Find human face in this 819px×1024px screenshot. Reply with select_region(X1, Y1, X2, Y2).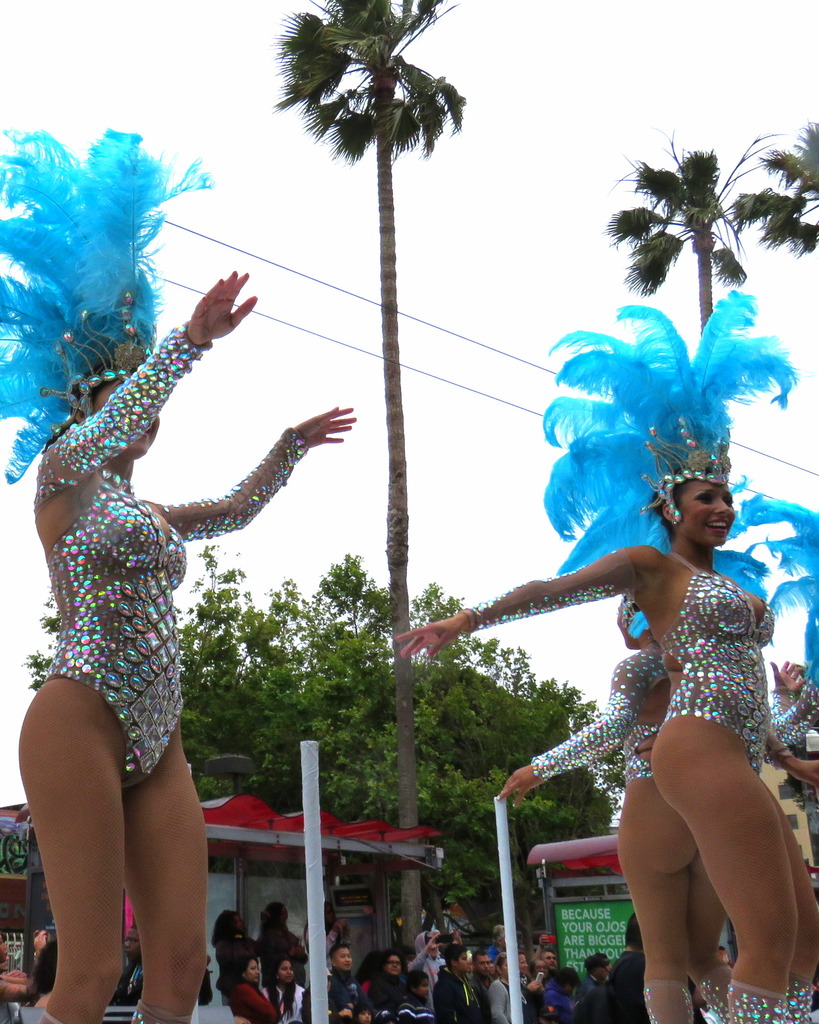
select_region(679, 488, 735, 543).
